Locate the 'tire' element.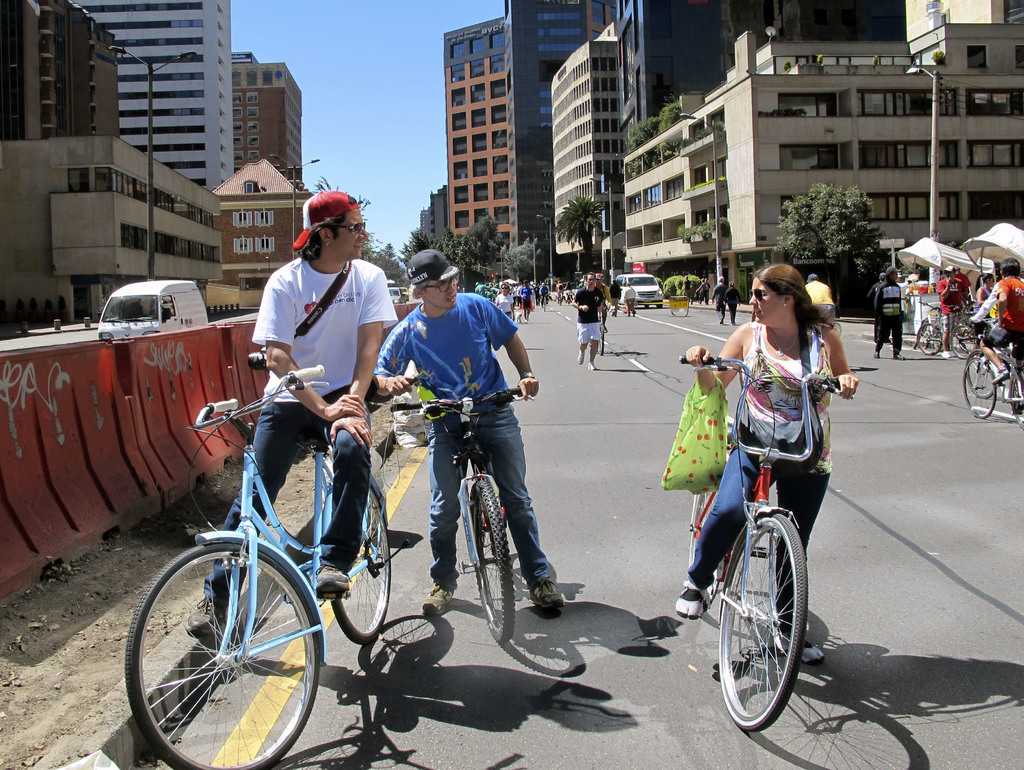
Element bbox: {"left": 961, "top": 355, "right": 999, "bottom": 420}.
